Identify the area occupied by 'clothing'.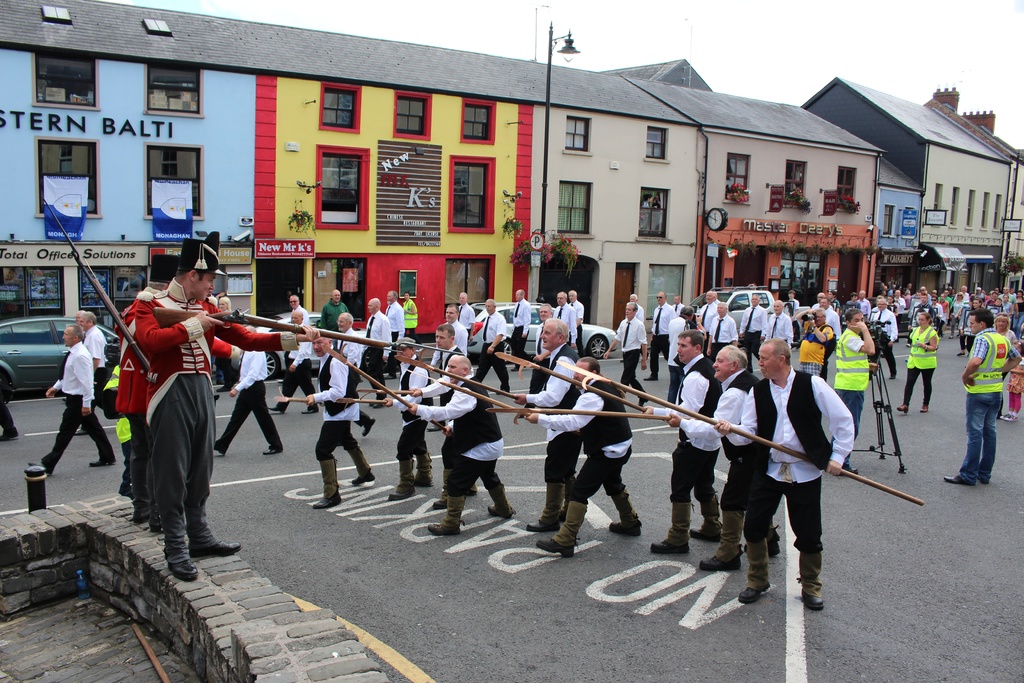
Area: (left=419, top=369, right=505, bottom=494).
